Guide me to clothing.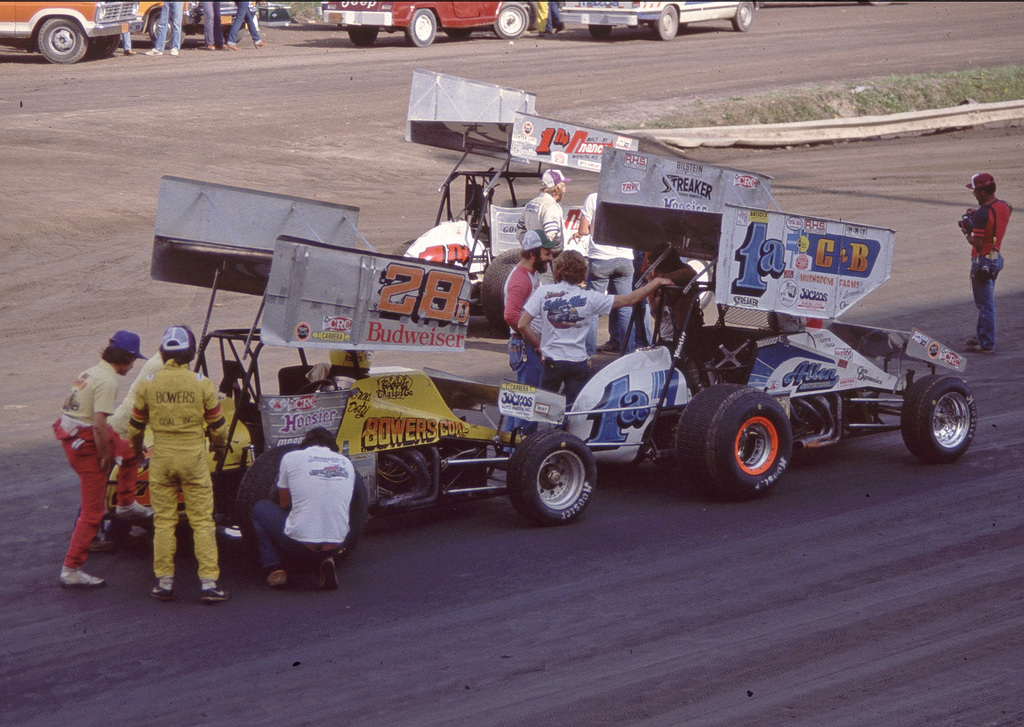
Guidance: [252, 465, 343, 575].
